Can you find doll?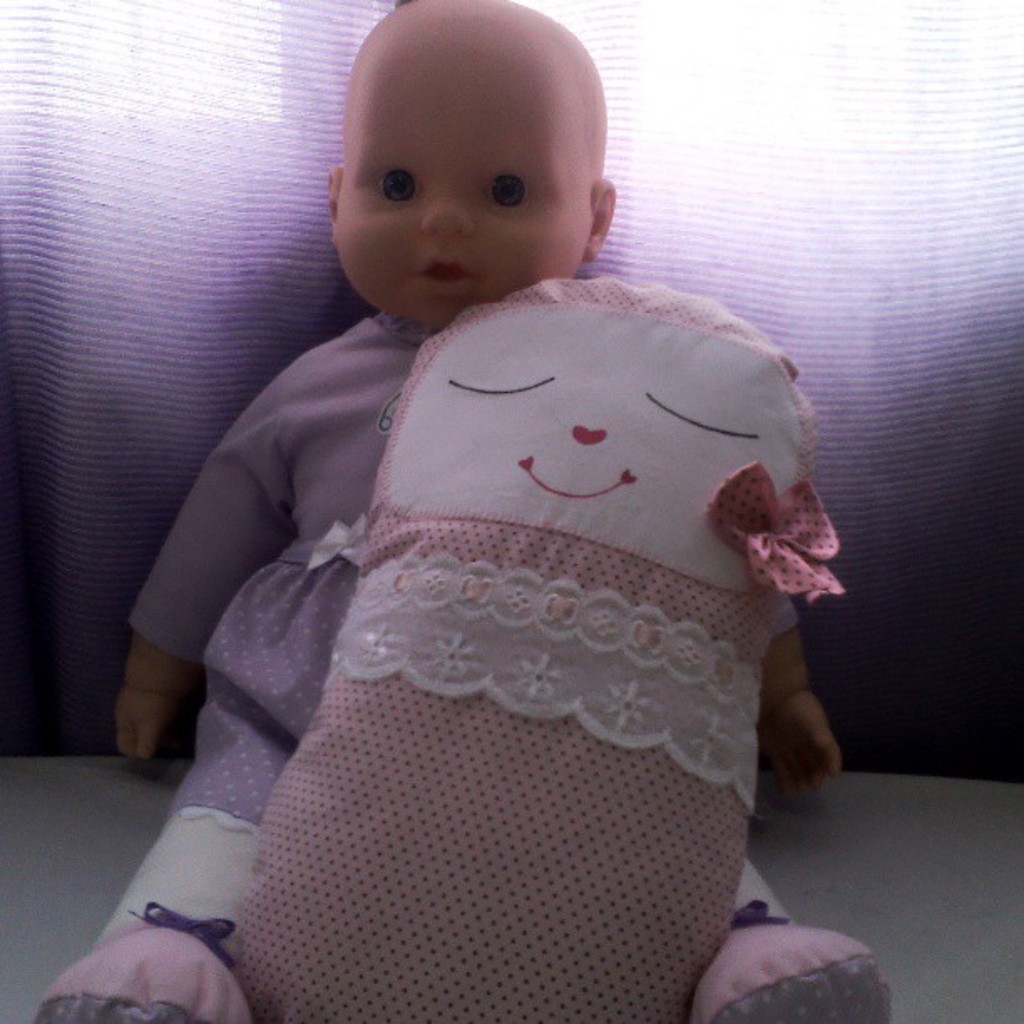
Yes, bounding box: [114, 0, 845, 1021].
